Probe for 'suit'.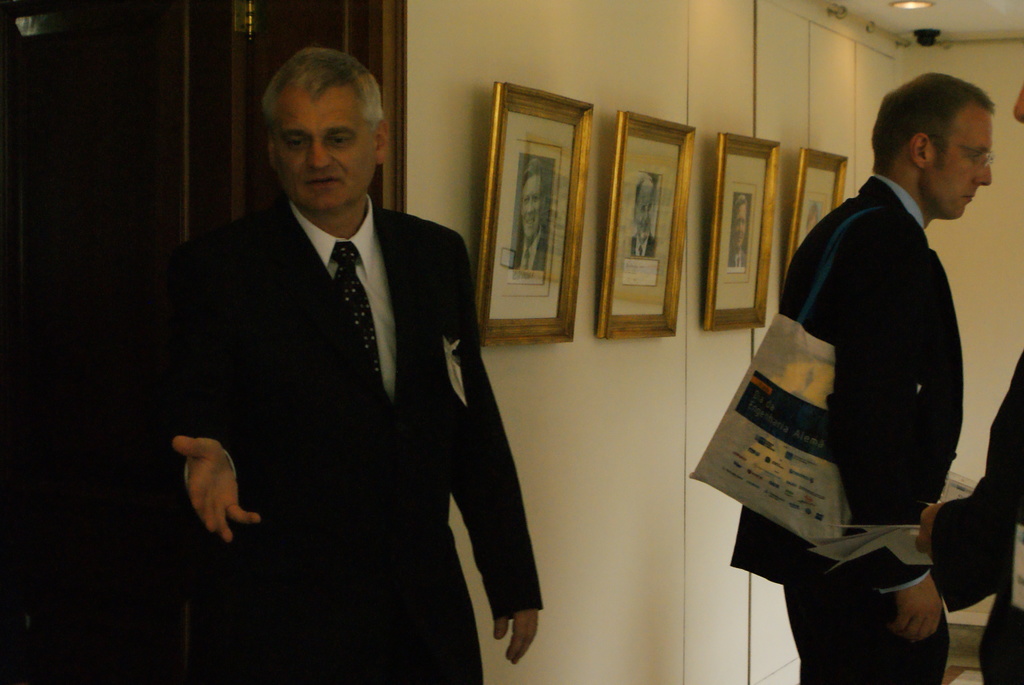
Probe result: <box>518,236,540,272</box>.
